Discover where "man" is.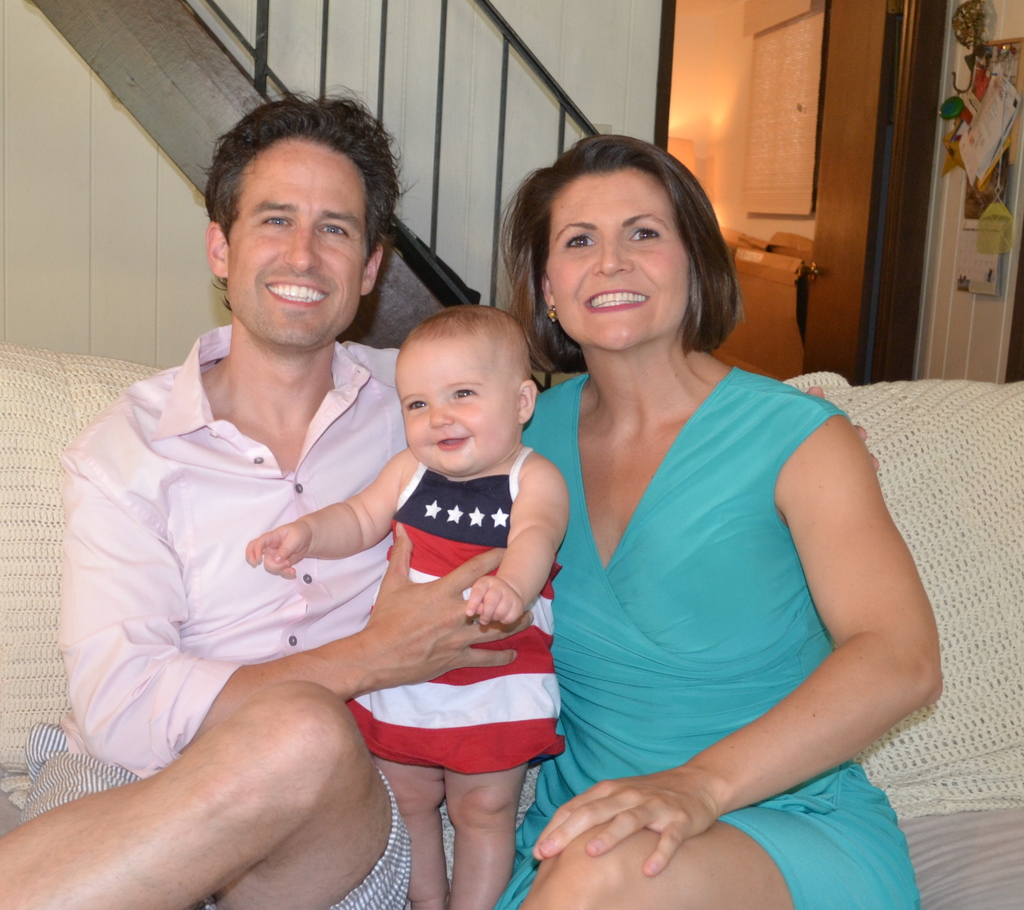
Discovered at bbox=[0, 90, 445, 909].
